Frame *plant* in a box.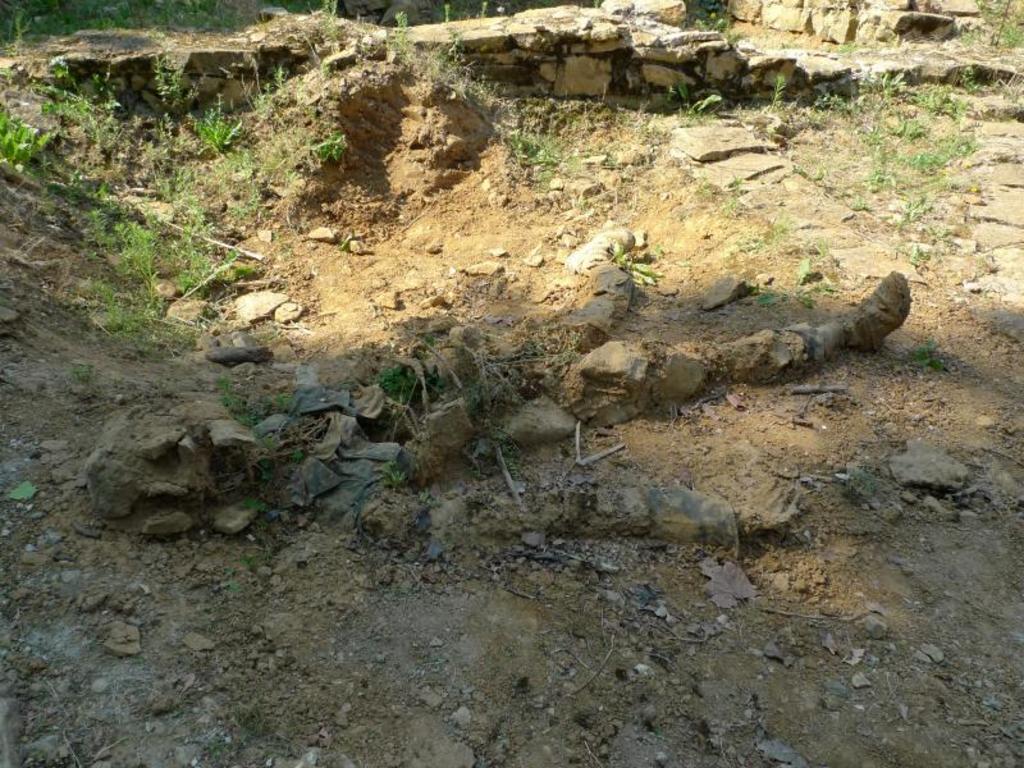
[218,375,296,439].
